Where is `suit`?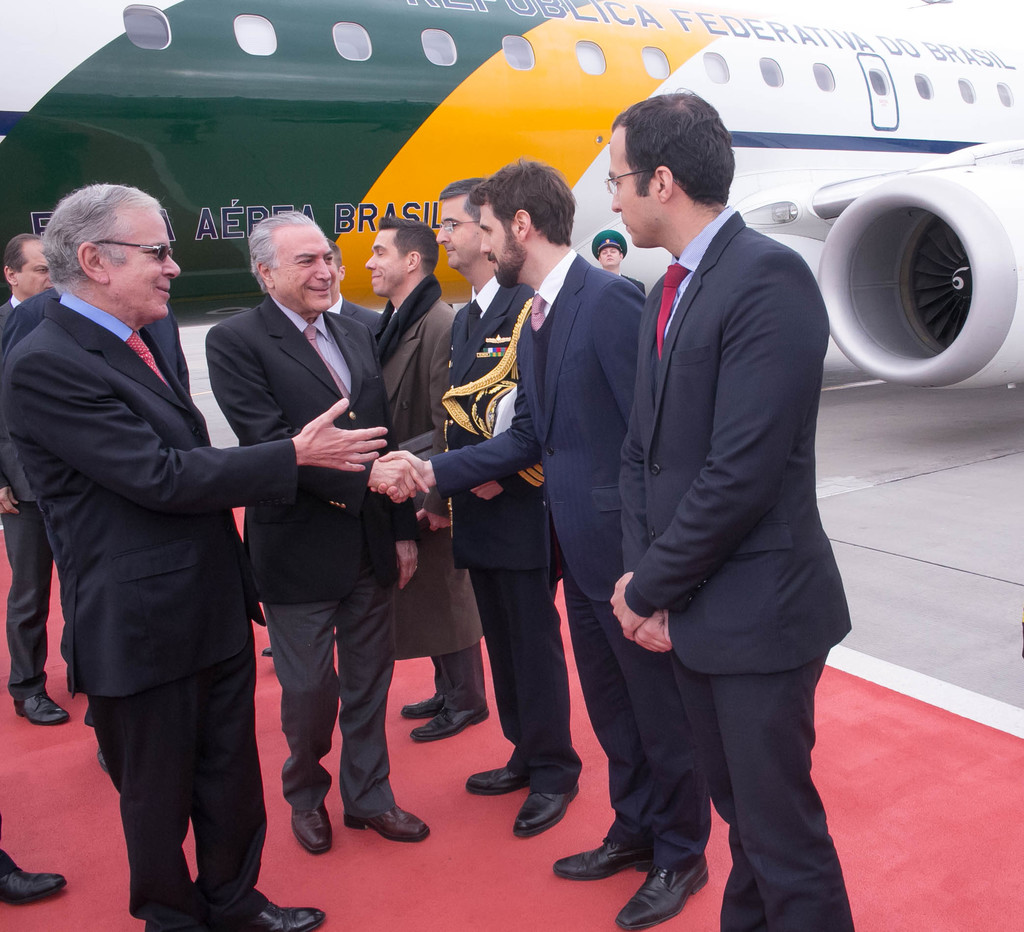
{"x1": 0, "y1": 284, "x2": 192, "y2": 398}.
